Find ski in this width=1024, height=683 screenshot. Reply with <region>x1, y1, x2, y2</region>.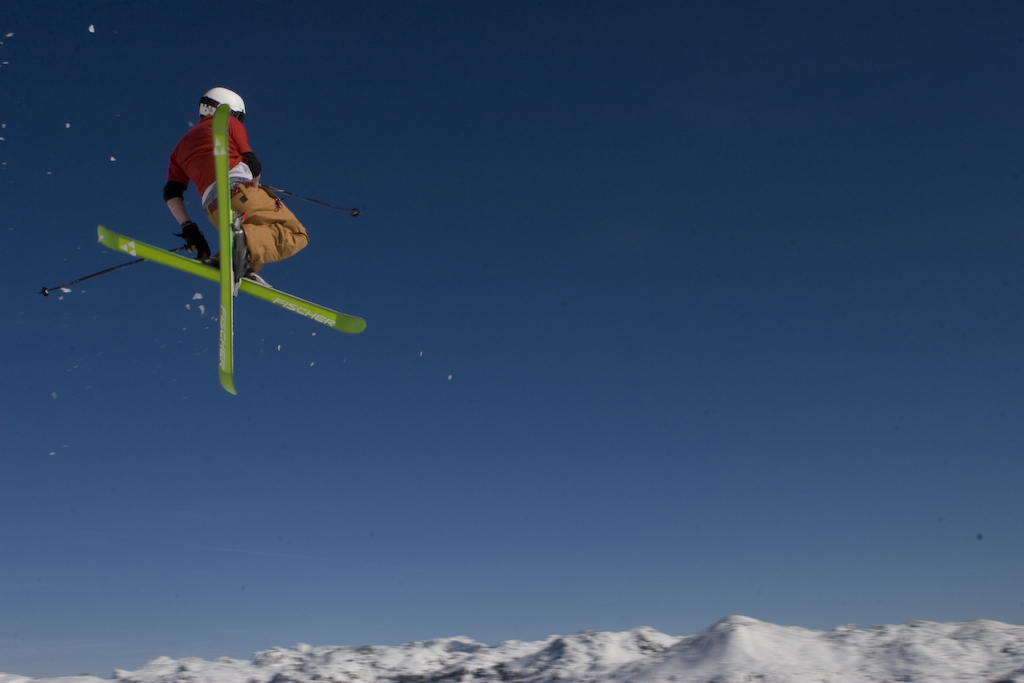
<region>95, 226, 363, 334</region>.
